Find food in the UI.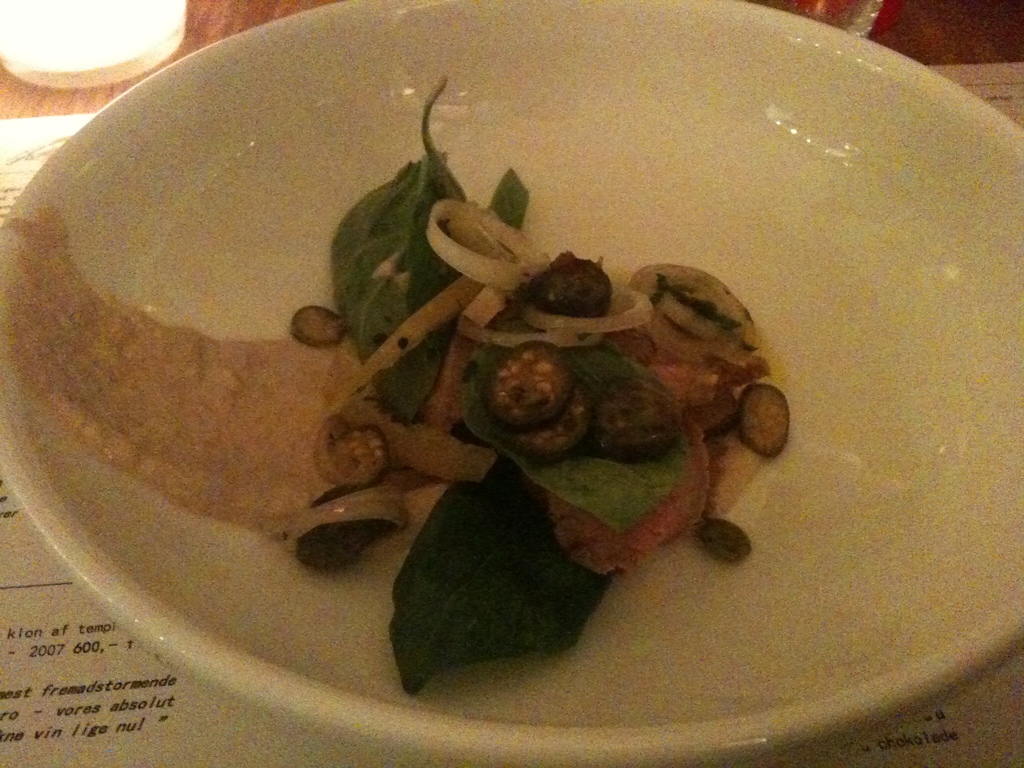
UI element at BBox(3, 81, 783, 693).
